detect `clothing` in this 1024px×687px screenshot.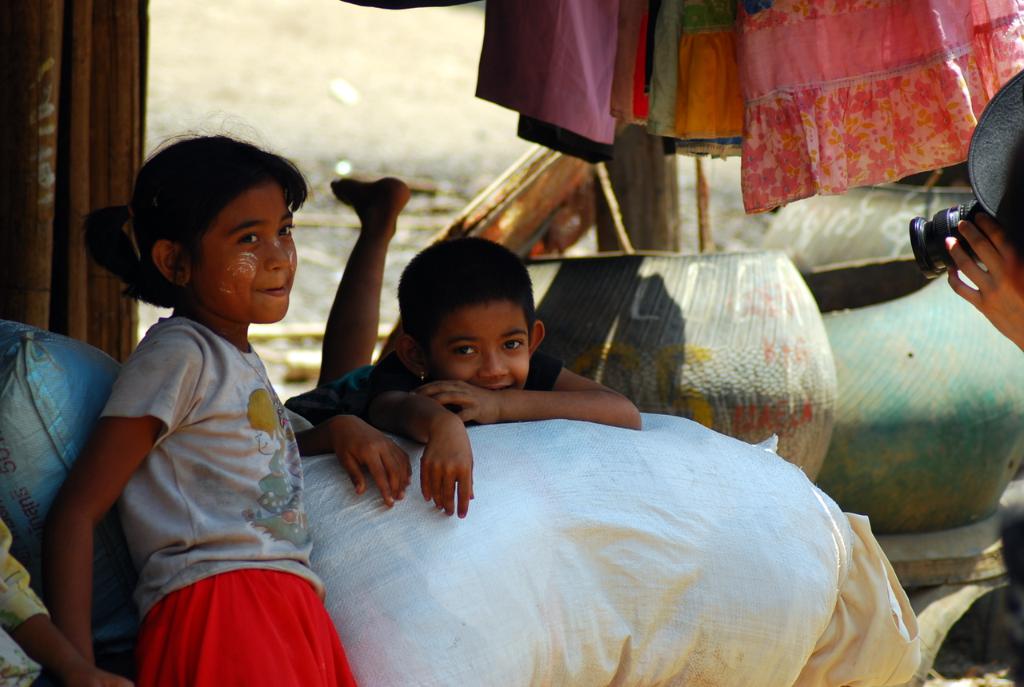
Detection: {"left": 0, "top": 513, "right": 53, "bottom": 686}.
